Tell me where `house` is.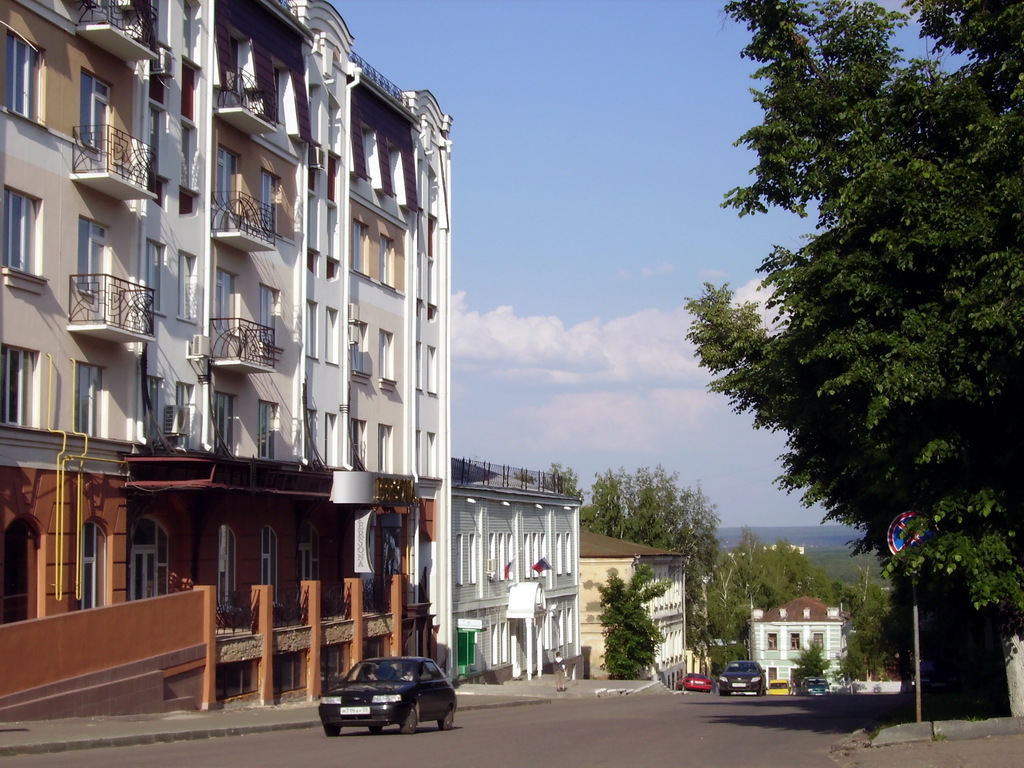
`house` is at <region>572, 531, 700, 693</region>.
